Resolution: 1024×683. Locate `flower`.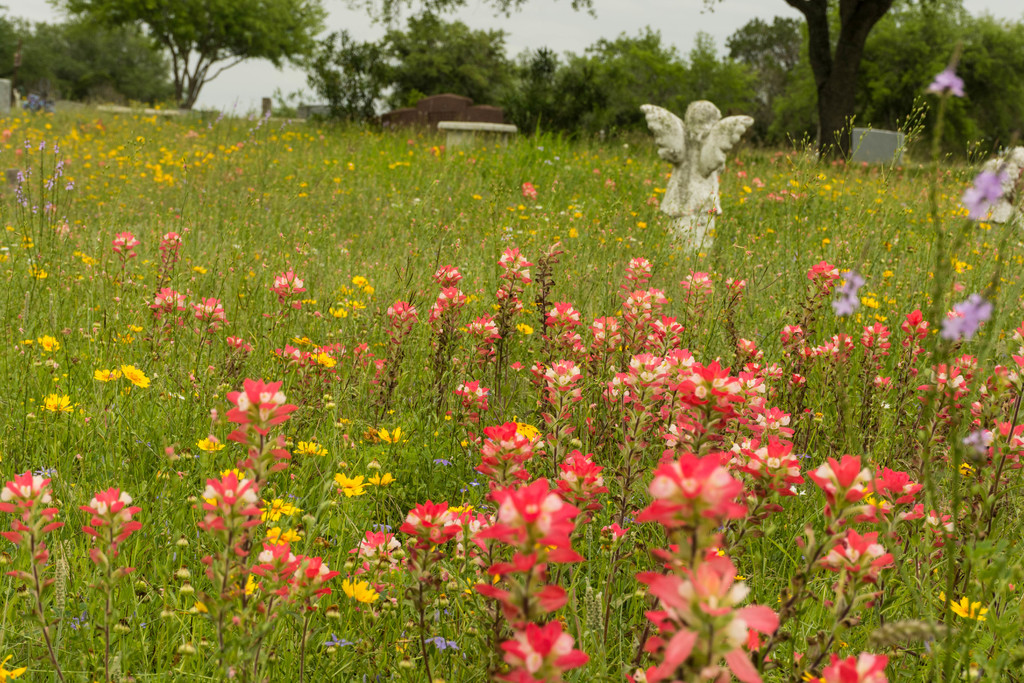
x1=0 y1=465 x2=62 y2=618.
